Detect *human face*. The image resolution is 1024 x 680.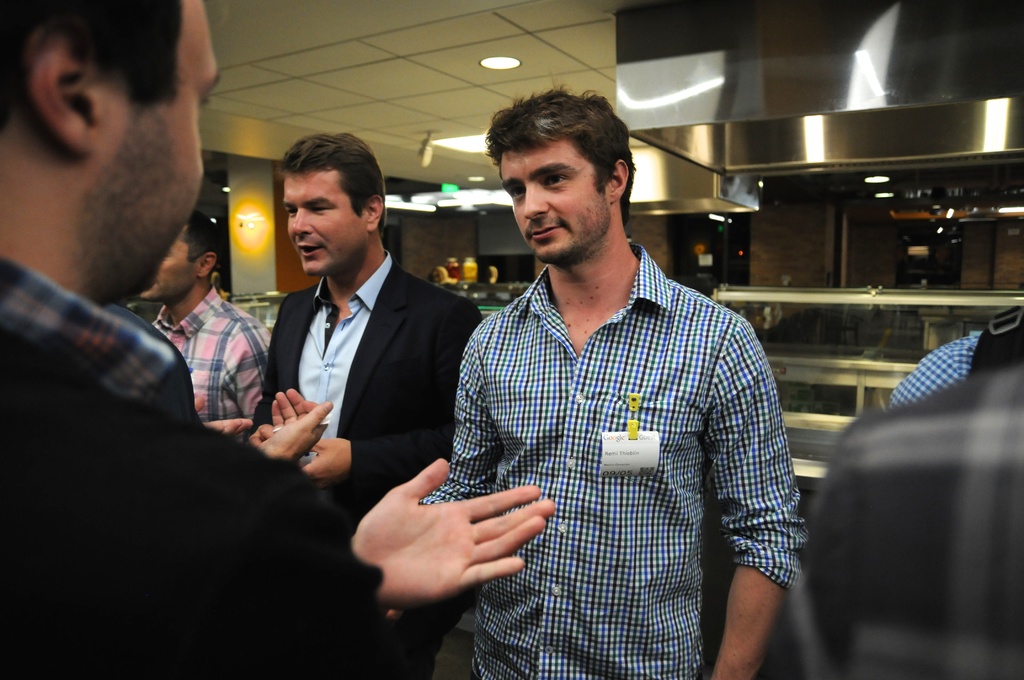
l=98, t=0, r=221, b=293.
